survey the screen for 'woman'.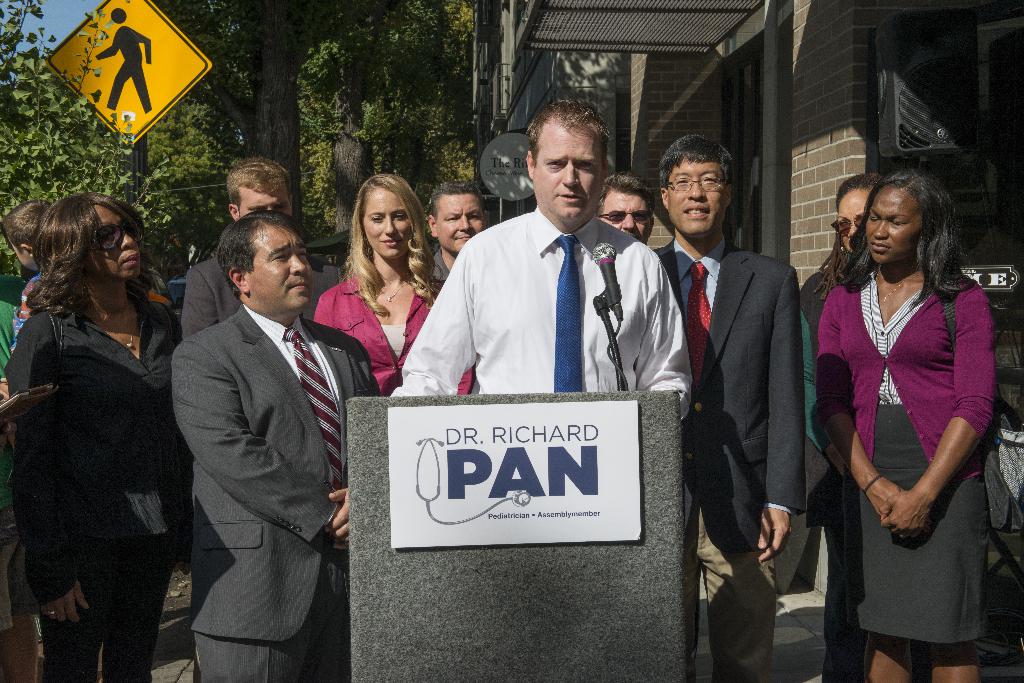
Survey found: (left=309, top=170, right=481, bottom=396).
